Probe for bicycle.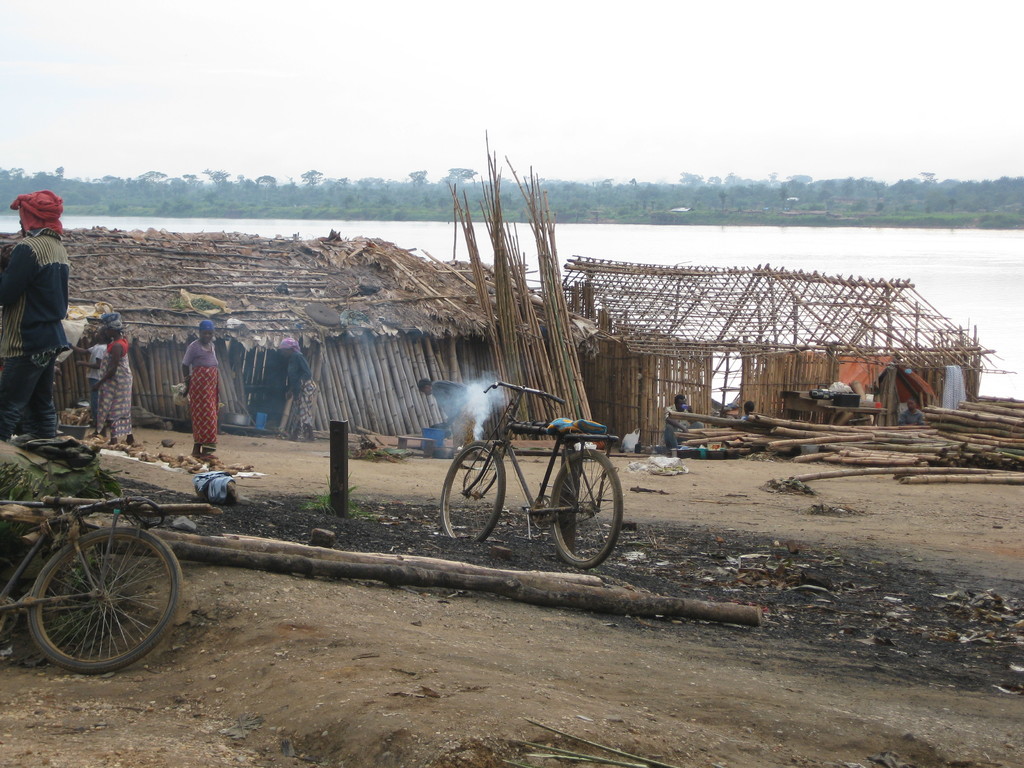
Probe result: region(433, 376, 623, 570).
